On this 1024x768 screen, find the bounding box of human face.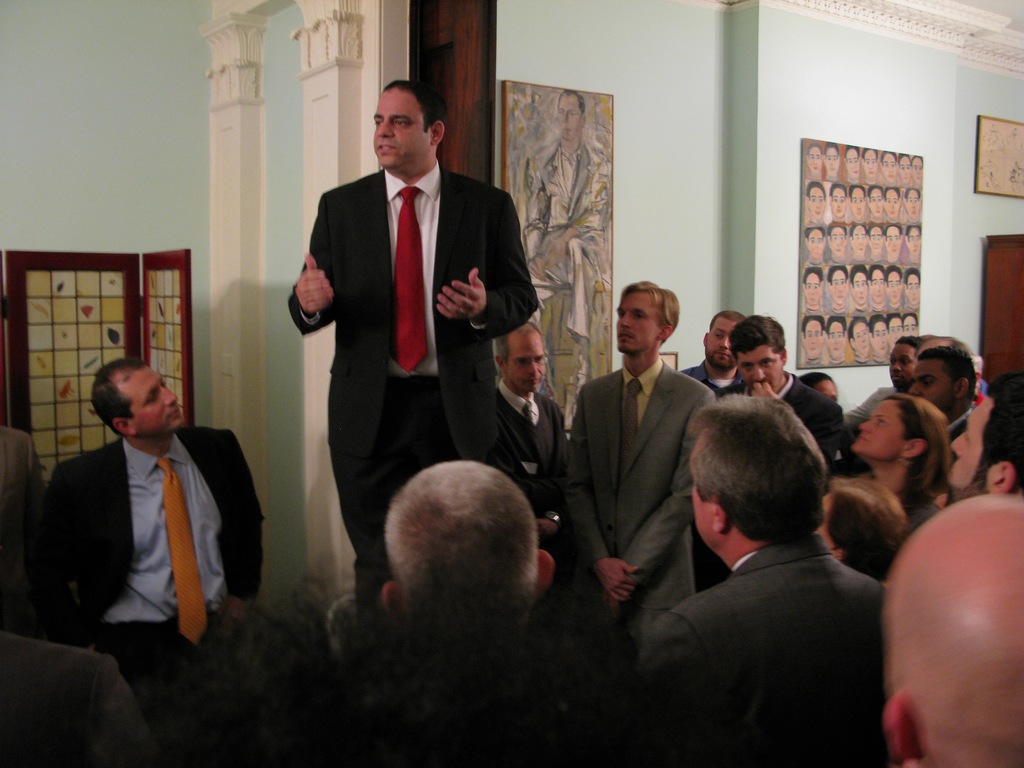
Bounding box: x1=874, y1=221, x2=888, y2=259.
